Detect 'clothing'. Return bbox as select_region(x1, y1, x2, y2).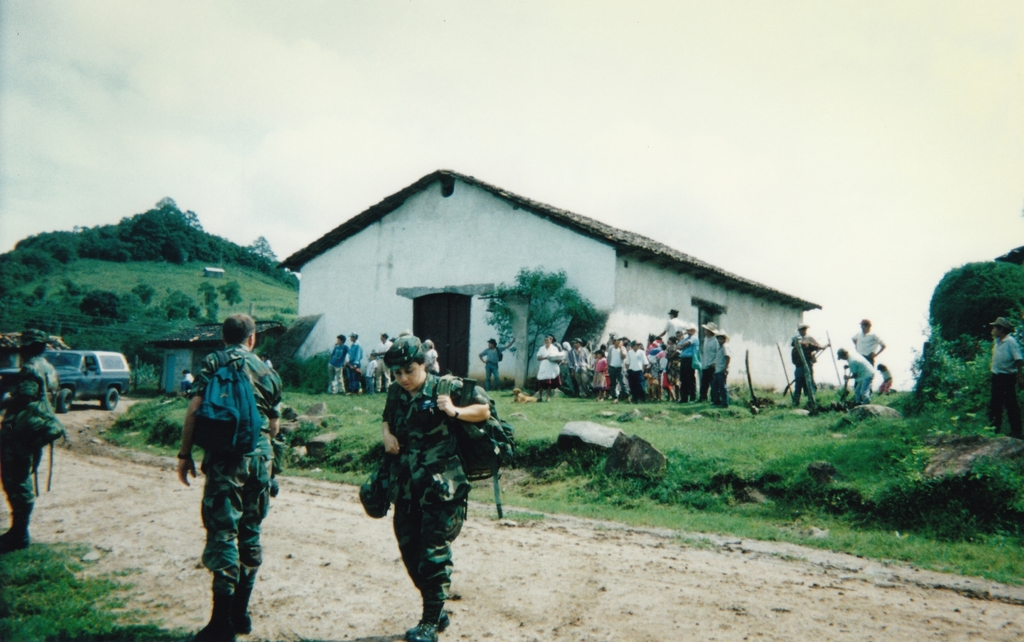
select_region(483, 343, 499, 399).
